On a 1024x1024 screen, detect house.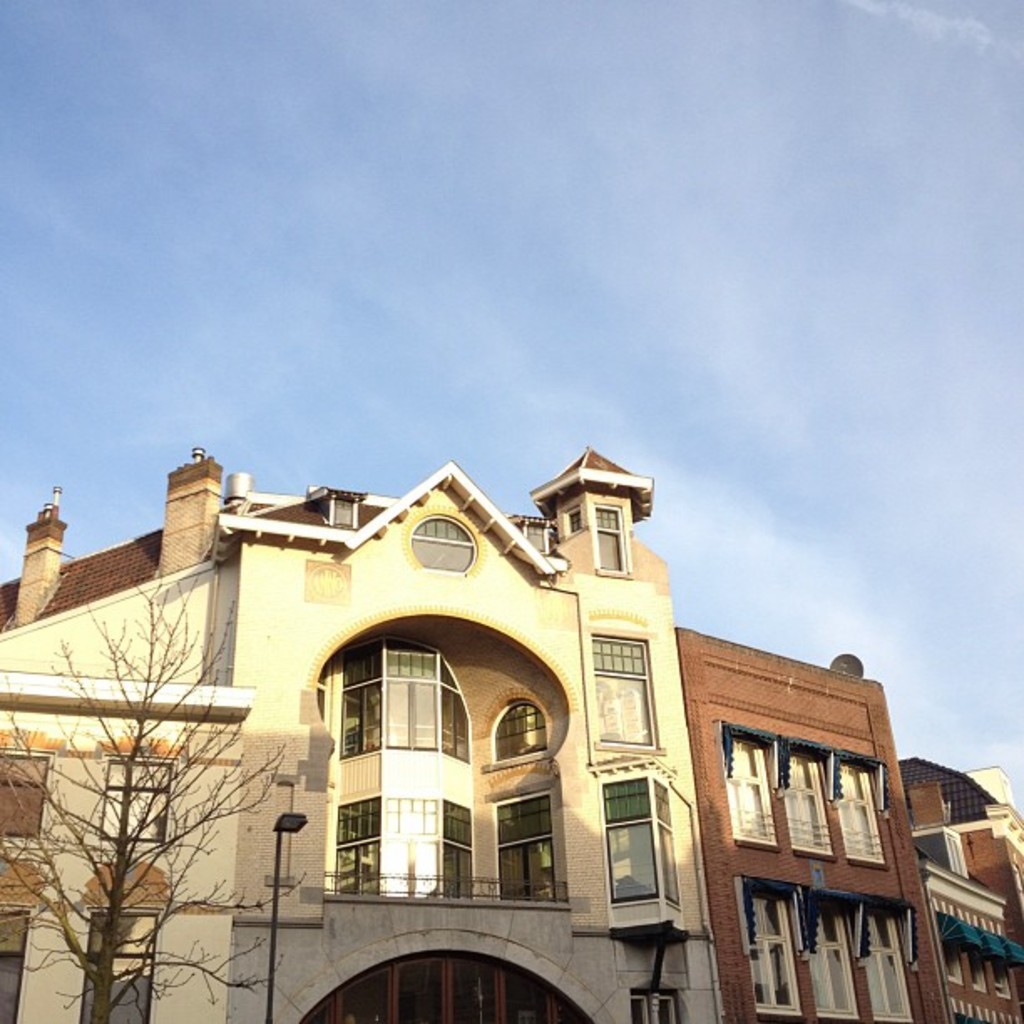
(80, 440, 932, 1016).
